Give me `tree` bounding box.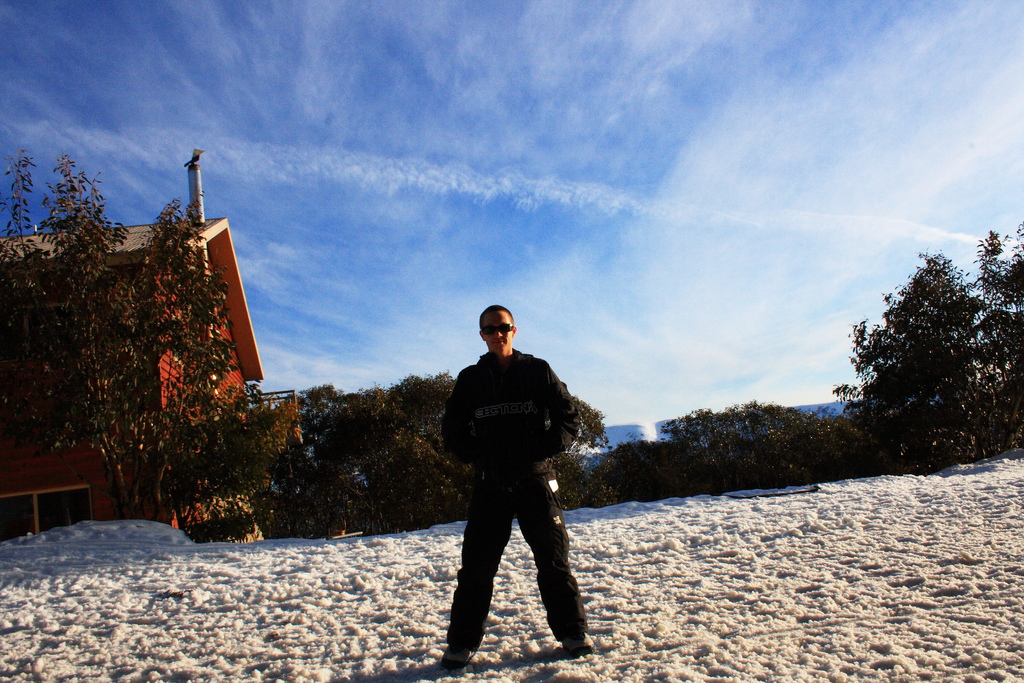
l=841, t=243, r=999, b=479.
